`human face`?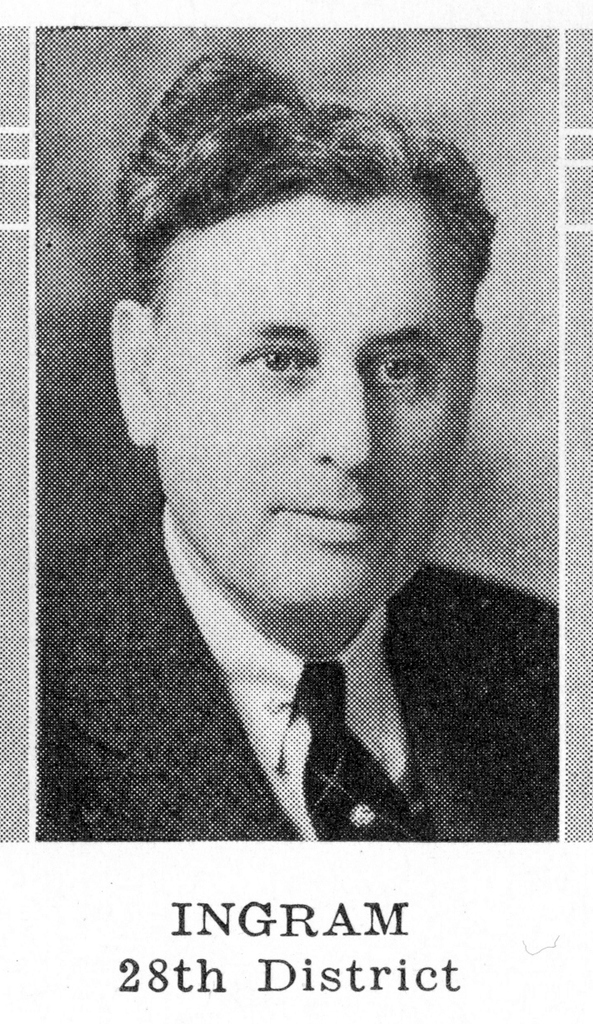
(169, 202, 468, 617)
